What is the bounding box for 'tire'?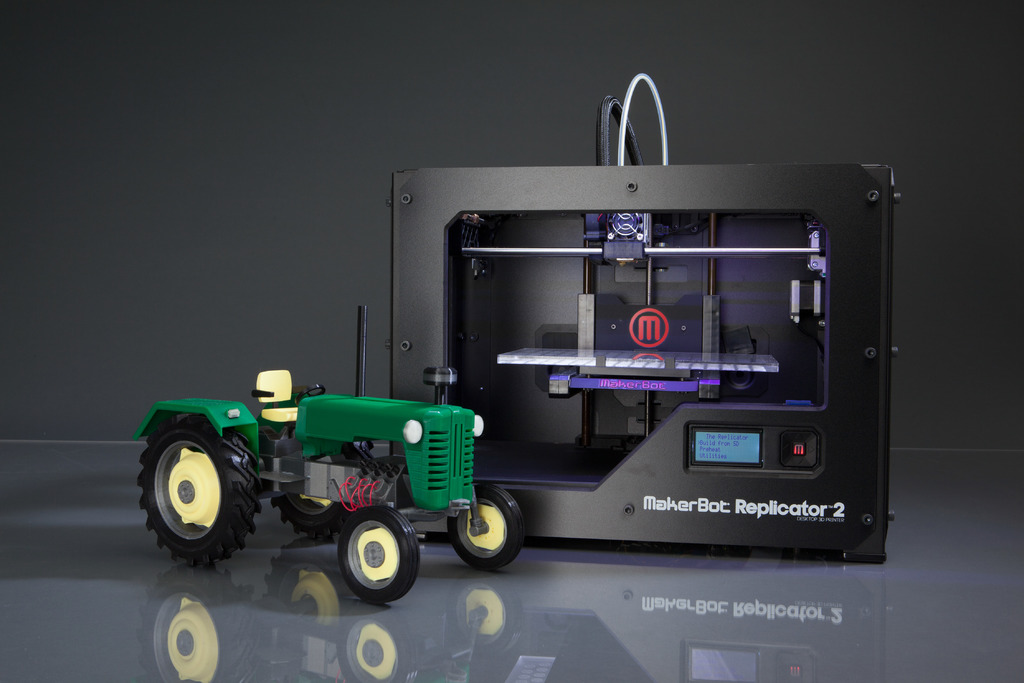
(135, 409, 263, 572).
